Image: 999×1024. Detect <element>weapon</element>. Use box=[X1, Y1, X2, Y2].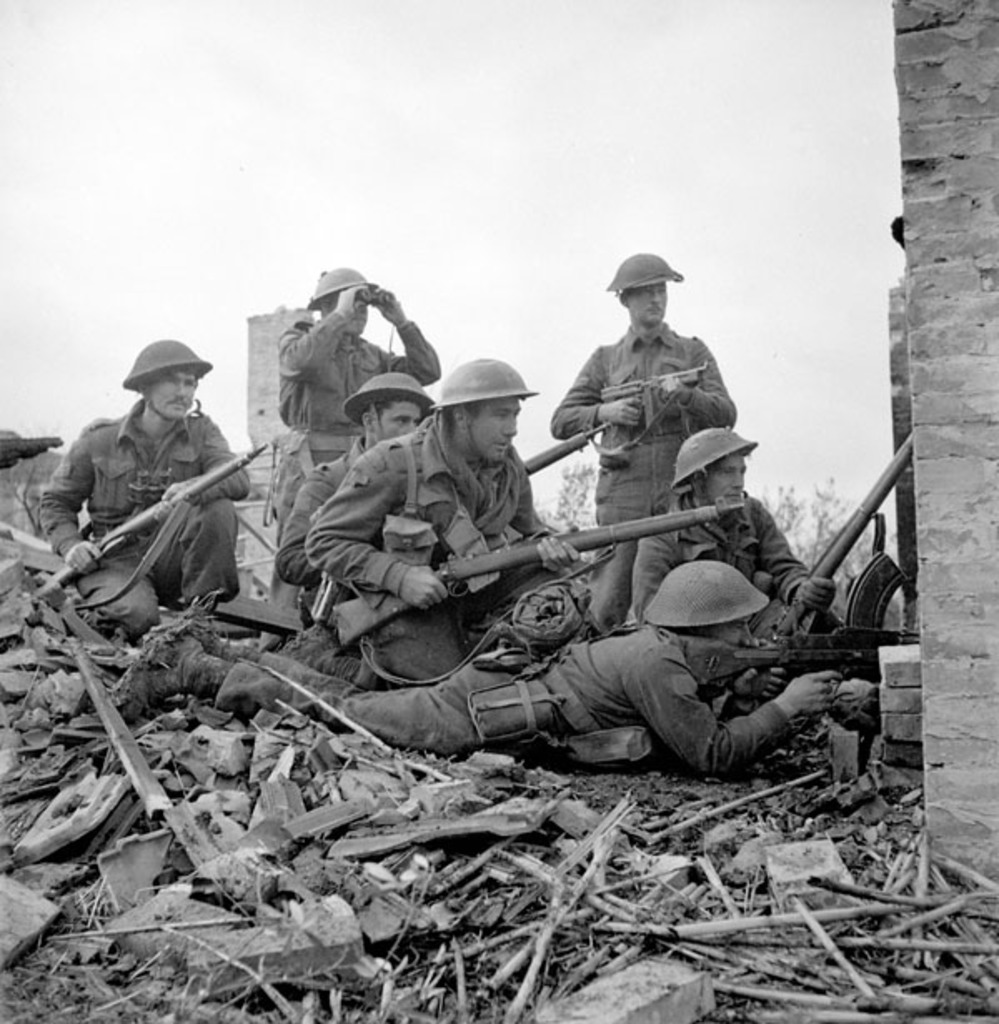
box=[784, 428, 906, 638].
